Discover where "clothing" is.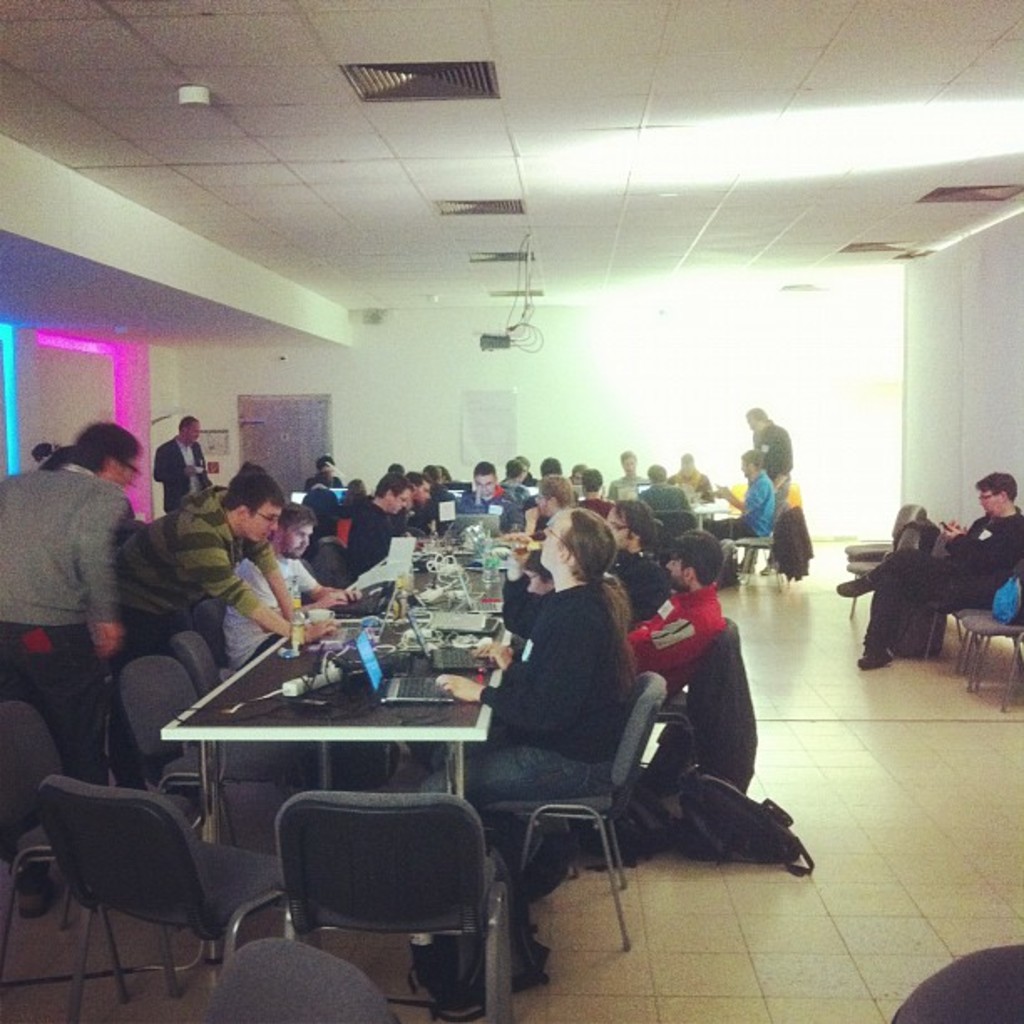
Discovered at 761, 487, 827, 582.
